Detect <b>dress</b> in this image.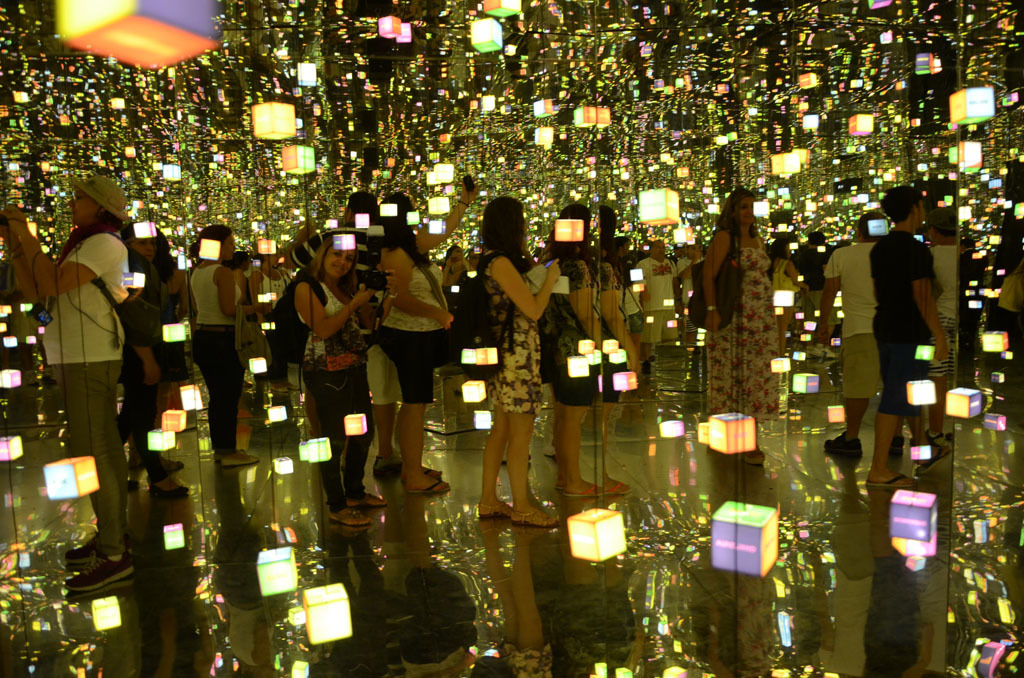
Detection: BBox(599, 312, 629, 400).
